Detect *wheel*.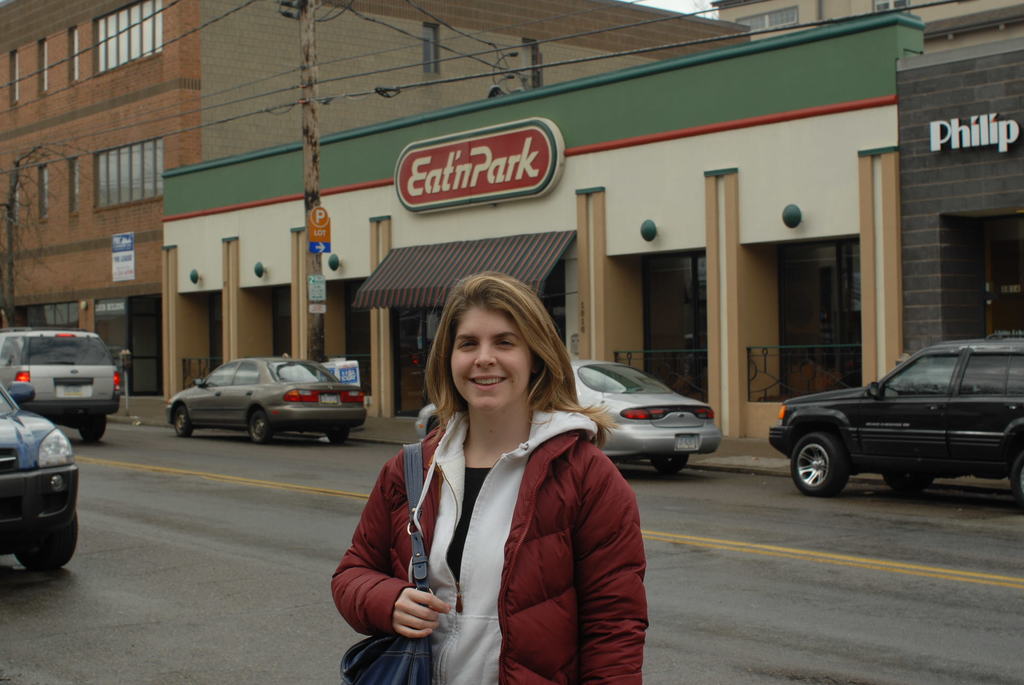
Detected at [172, 407, 190, 435].
